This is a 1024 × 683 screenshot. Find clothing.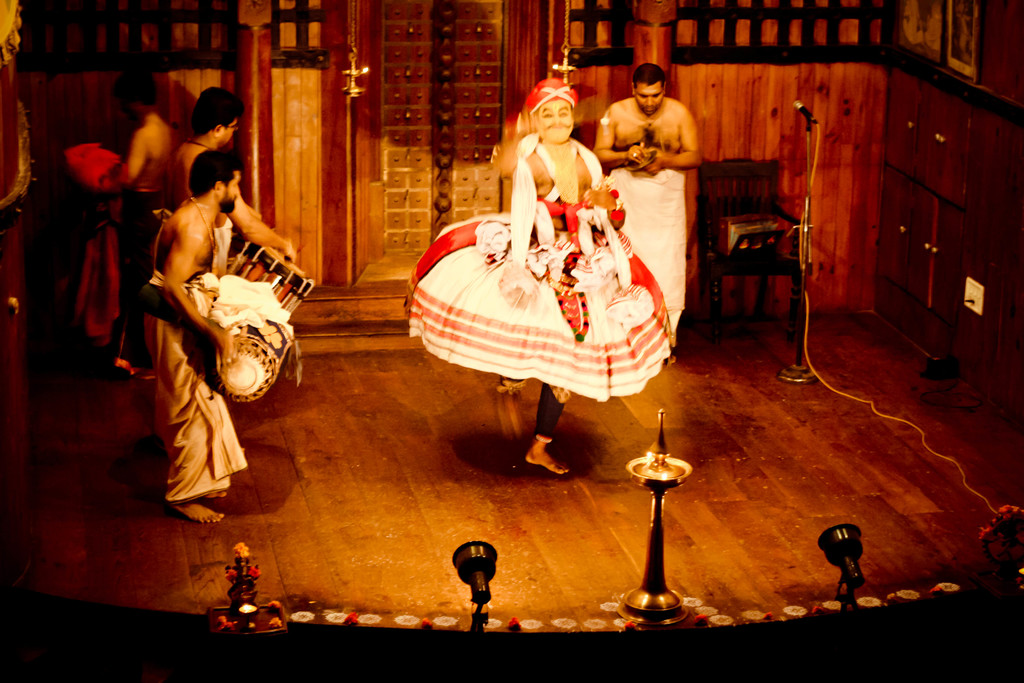
Bounding box: 209/215/234/278.
